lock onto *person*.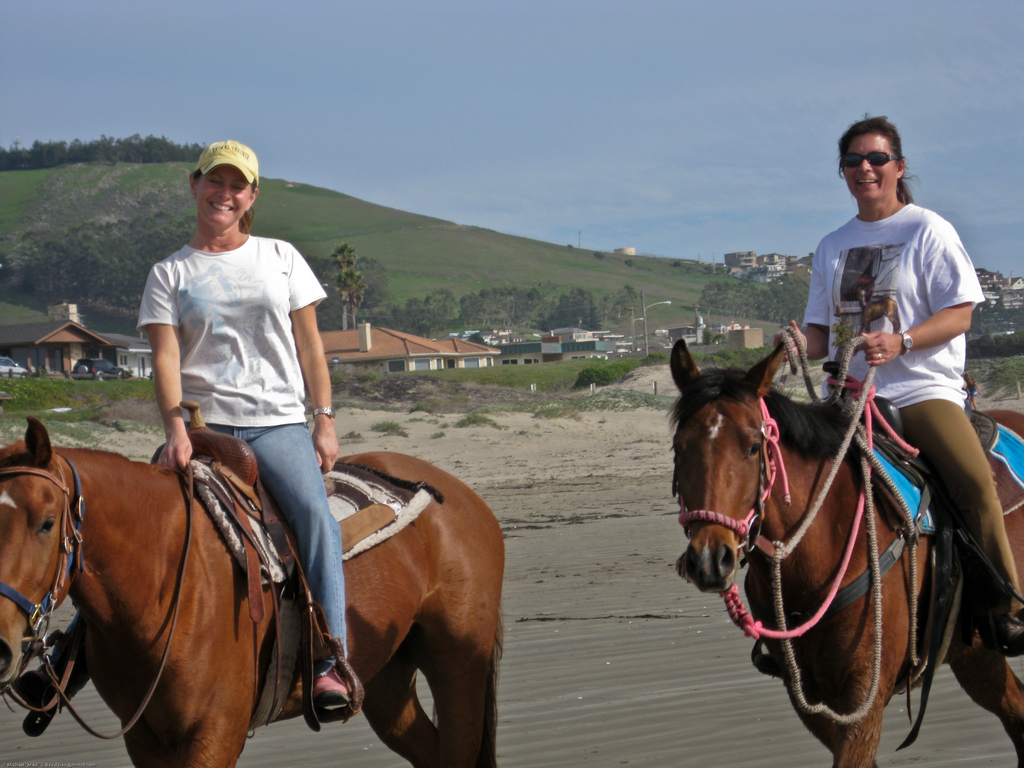
Locked: rect(782, 113, 1023, 662).
